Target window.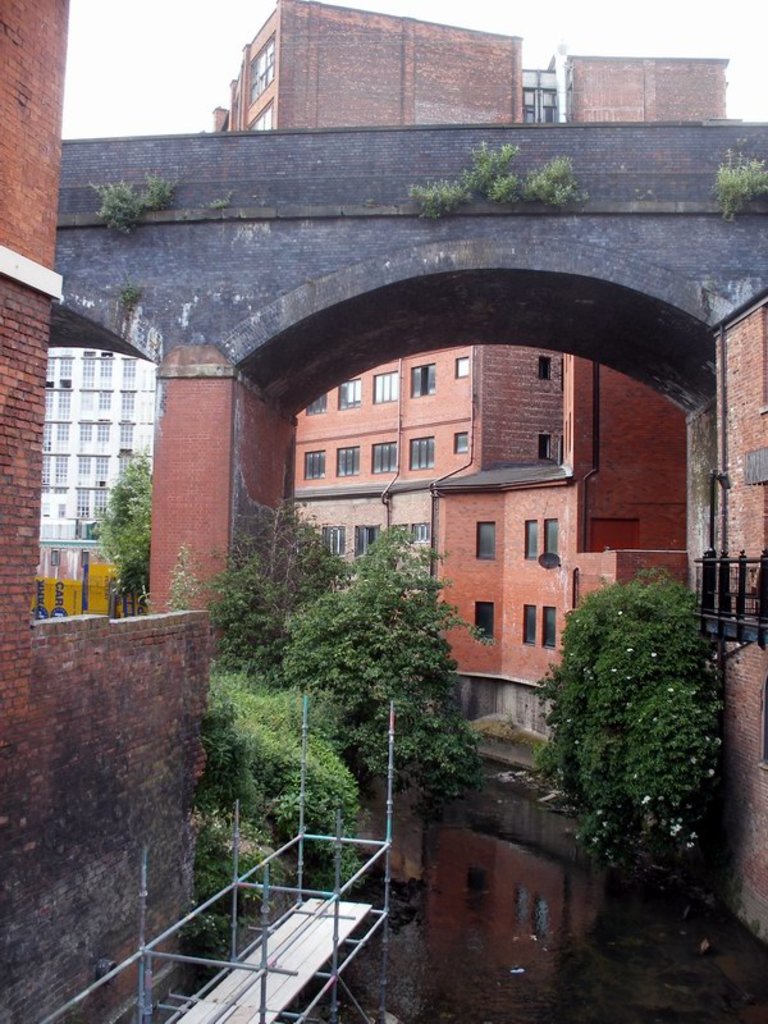
Target region: <box>411,440,438,468</box>.
